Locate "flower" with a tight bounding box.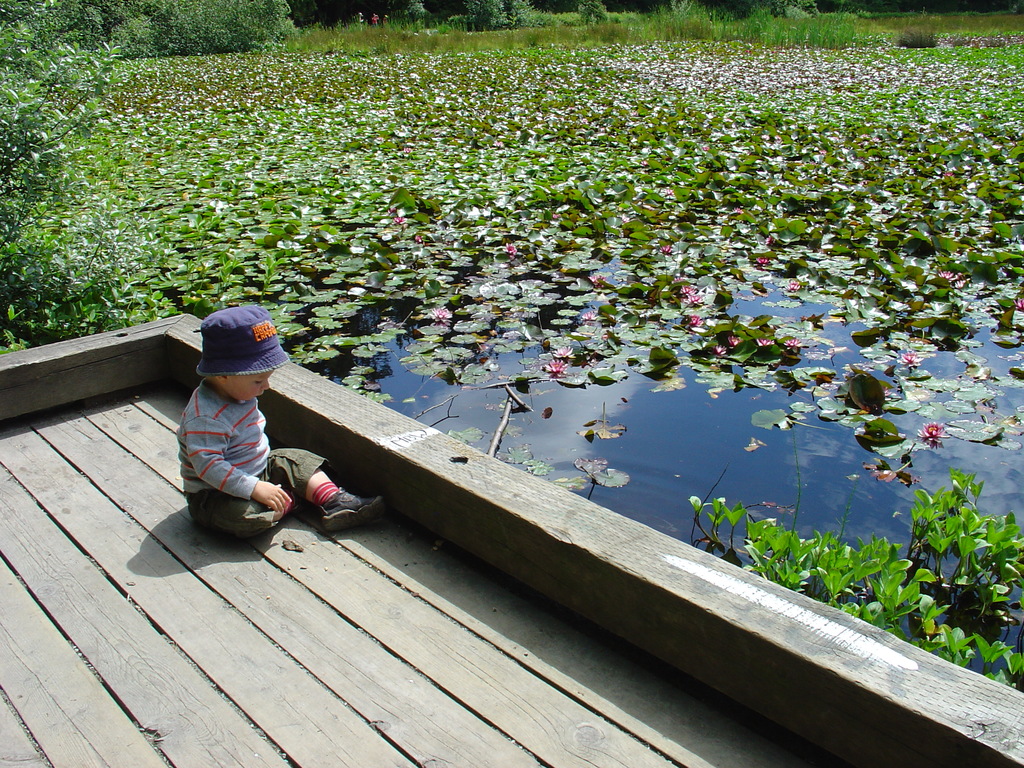
{"left": 682, "top": 290, "right": 693, "bottom": 303}.
